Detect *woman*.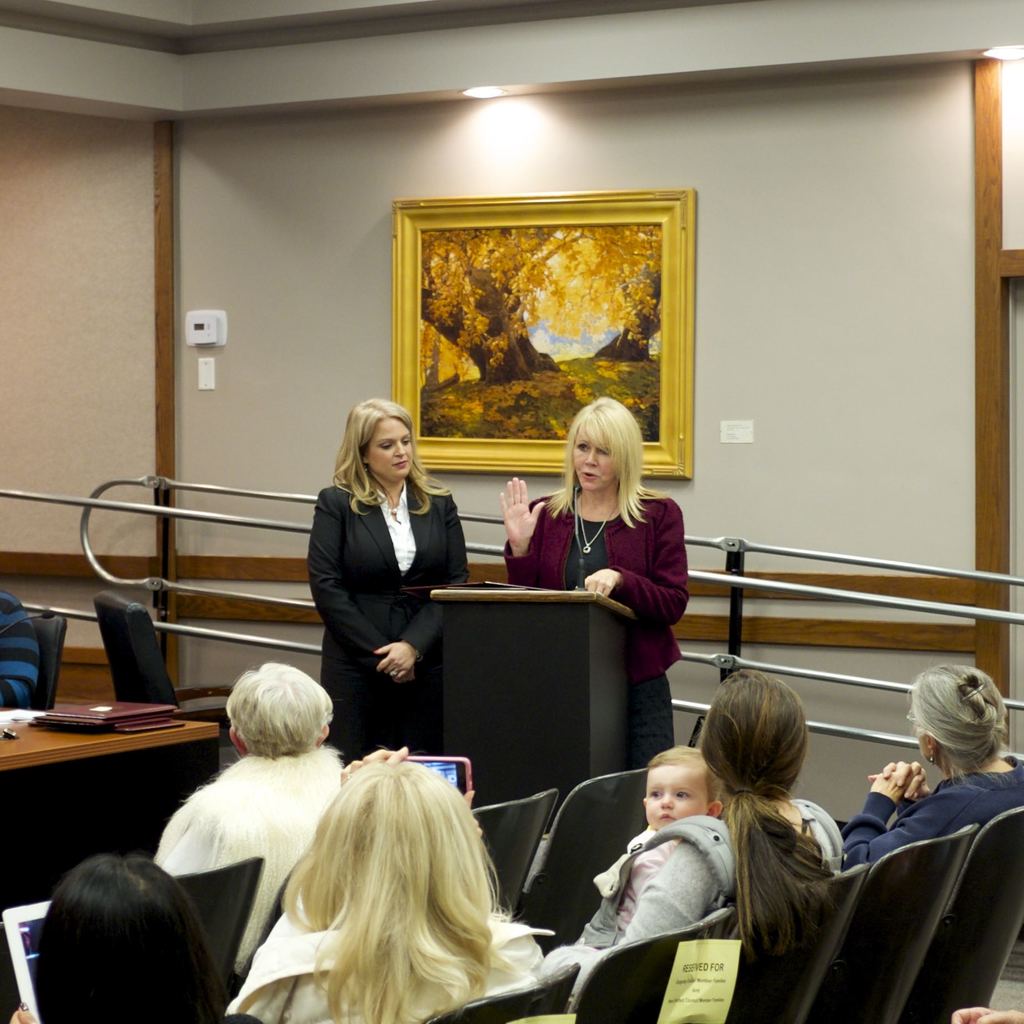
Detected at {"left": 538, "top": 664, "right": 852, "bottom": 1014}.
